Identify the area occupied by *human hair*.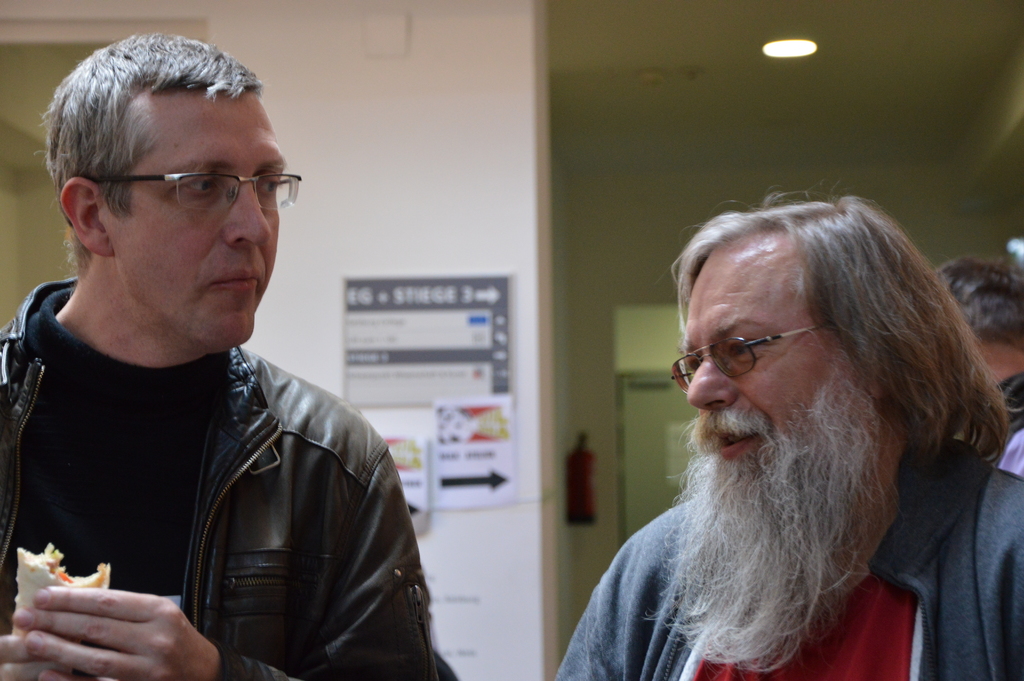
Area: (x1=648, y1=190, x2=1009, y2=669).
